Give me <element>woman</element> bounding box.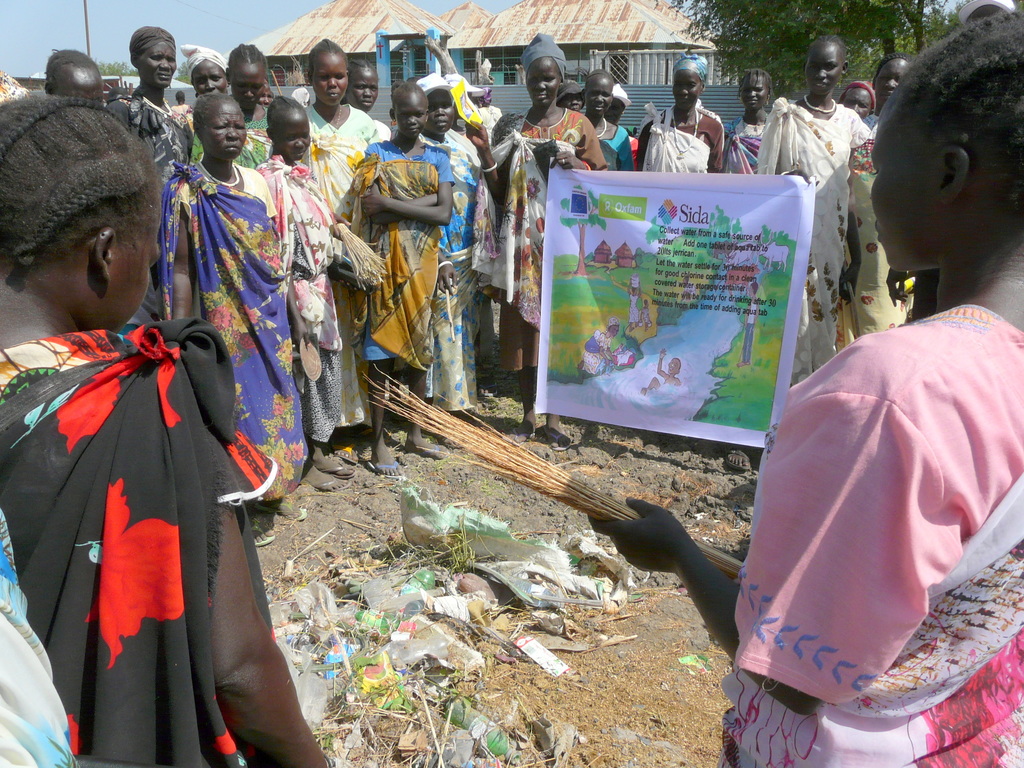
[left=560, top=76, right=582, bottom=104].
